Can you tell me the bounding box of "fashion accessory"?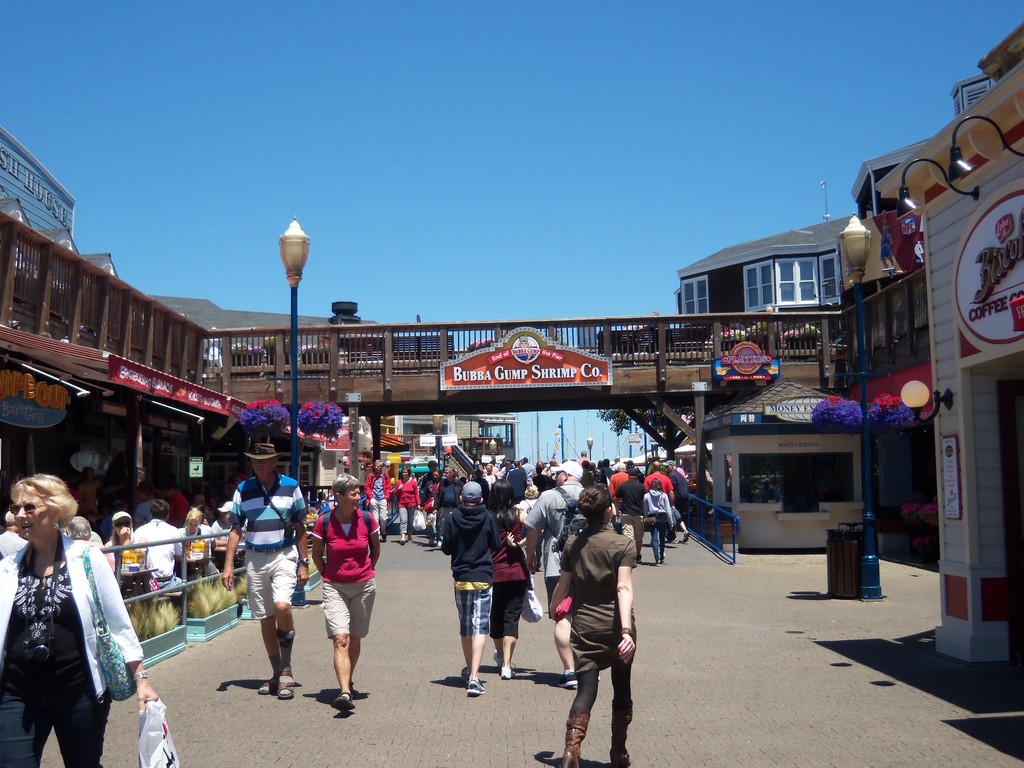
l=467, t=677, r=486, b=696.
